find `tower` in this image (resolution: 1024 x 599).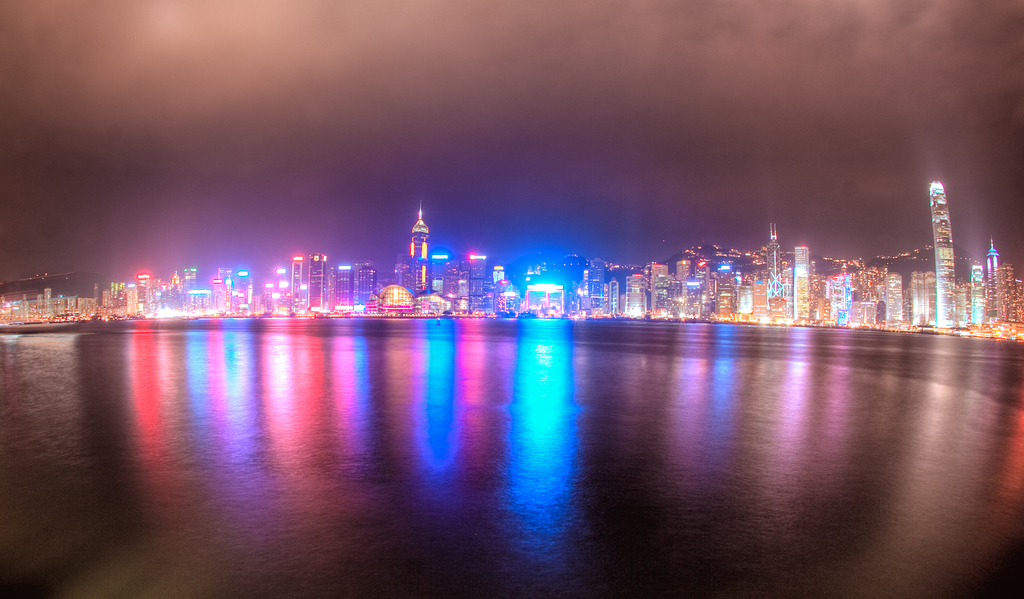
290/256/303/308.
